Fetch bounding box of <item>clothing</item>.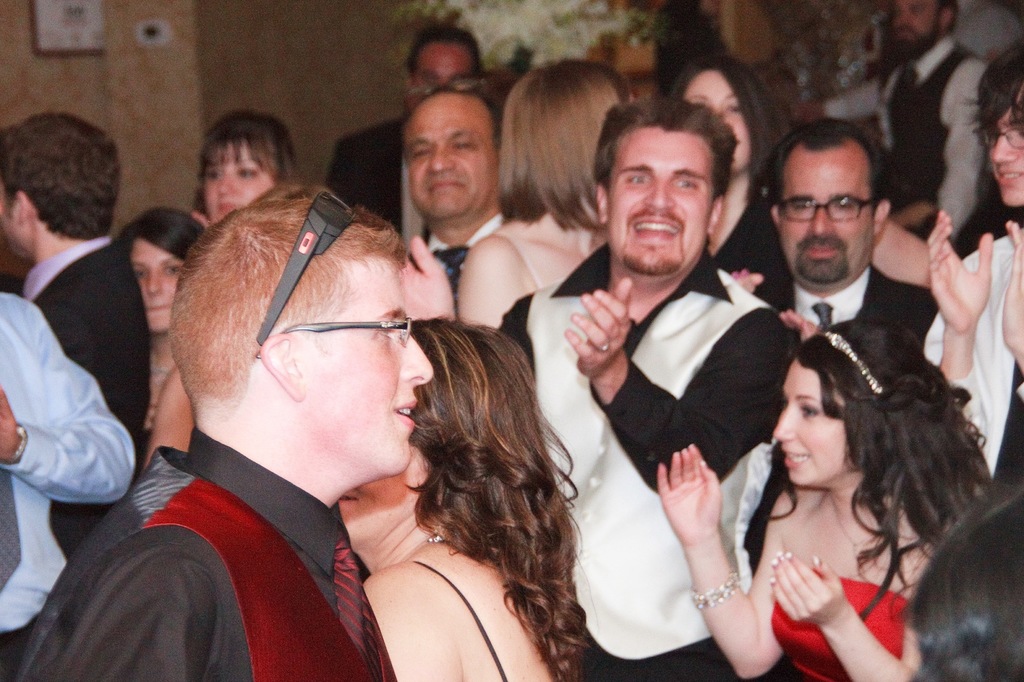
Bbox: x1=324 y1=111 x2=431 y2=241.
